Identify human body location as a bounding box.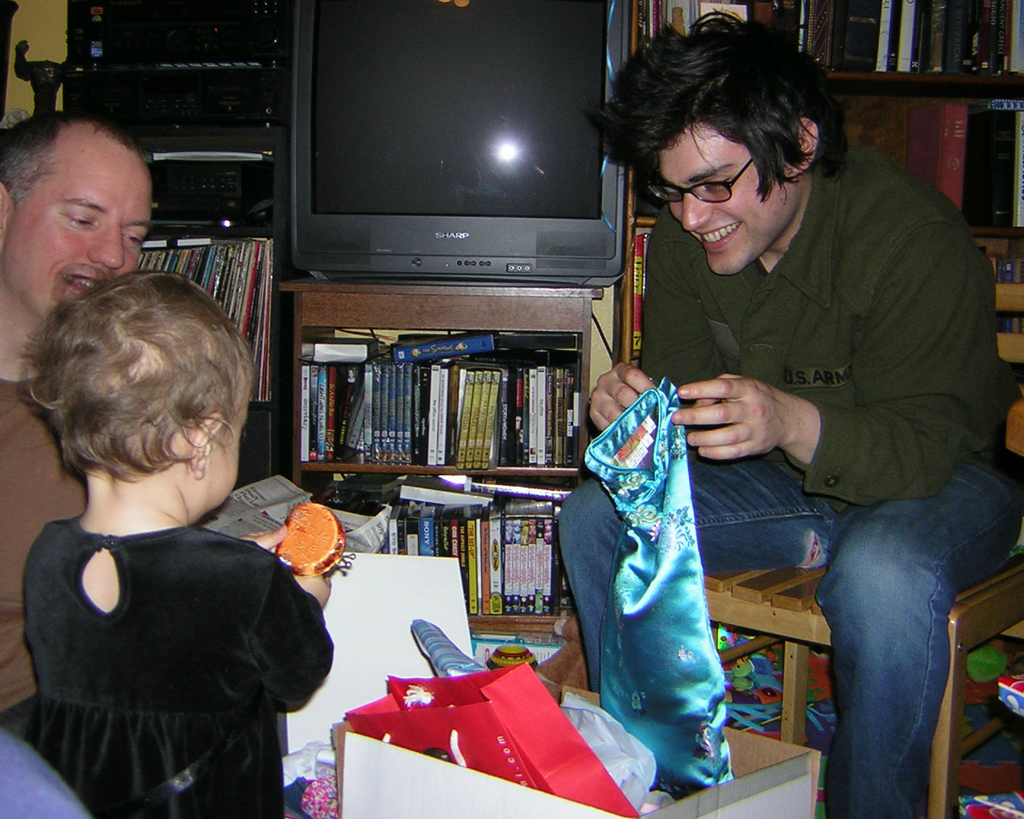
(0,101,151,733).
